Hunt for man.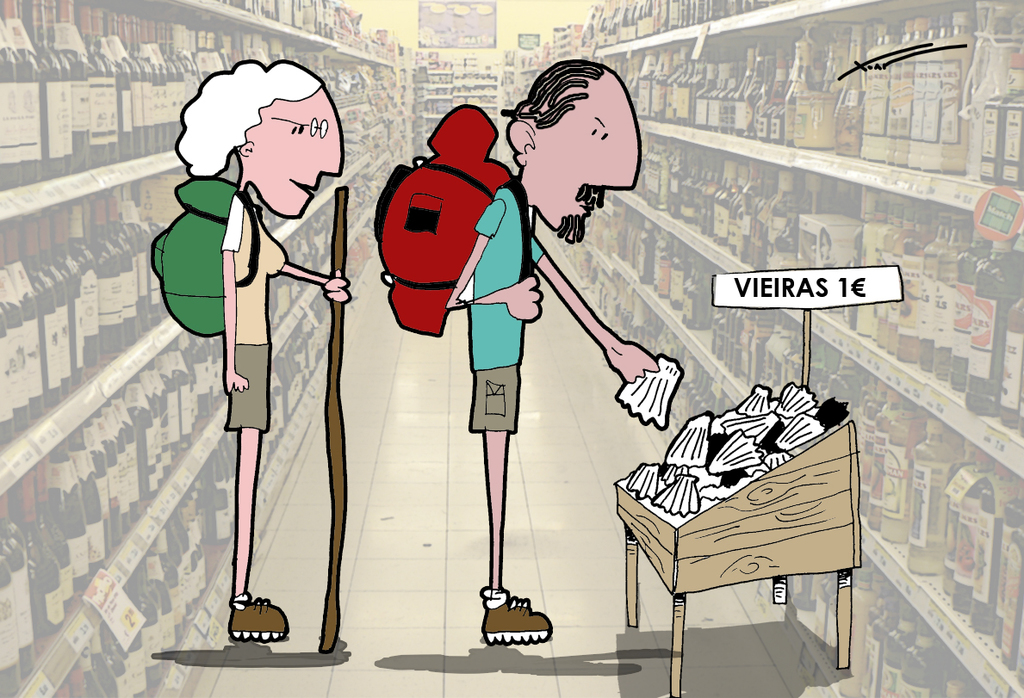
Hunted down at {"x1": 442, "y1": 58, "x2": 687, "y2": 655}.
